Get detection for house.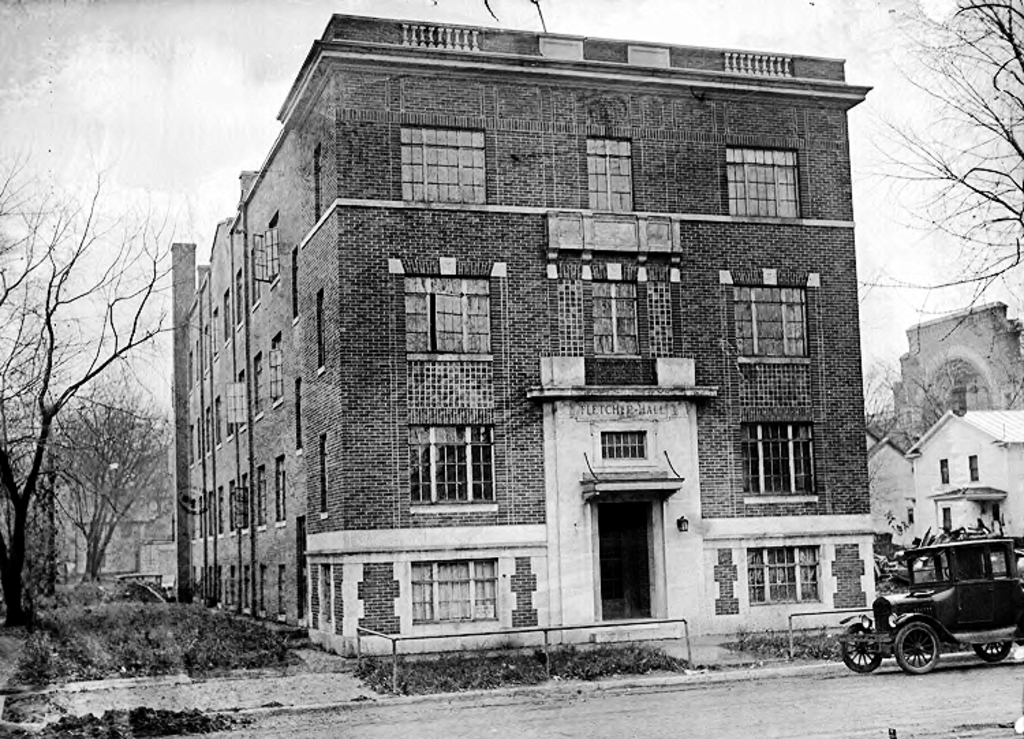
Detection: <bbox>866, 423, 919, 576</bbox>.
